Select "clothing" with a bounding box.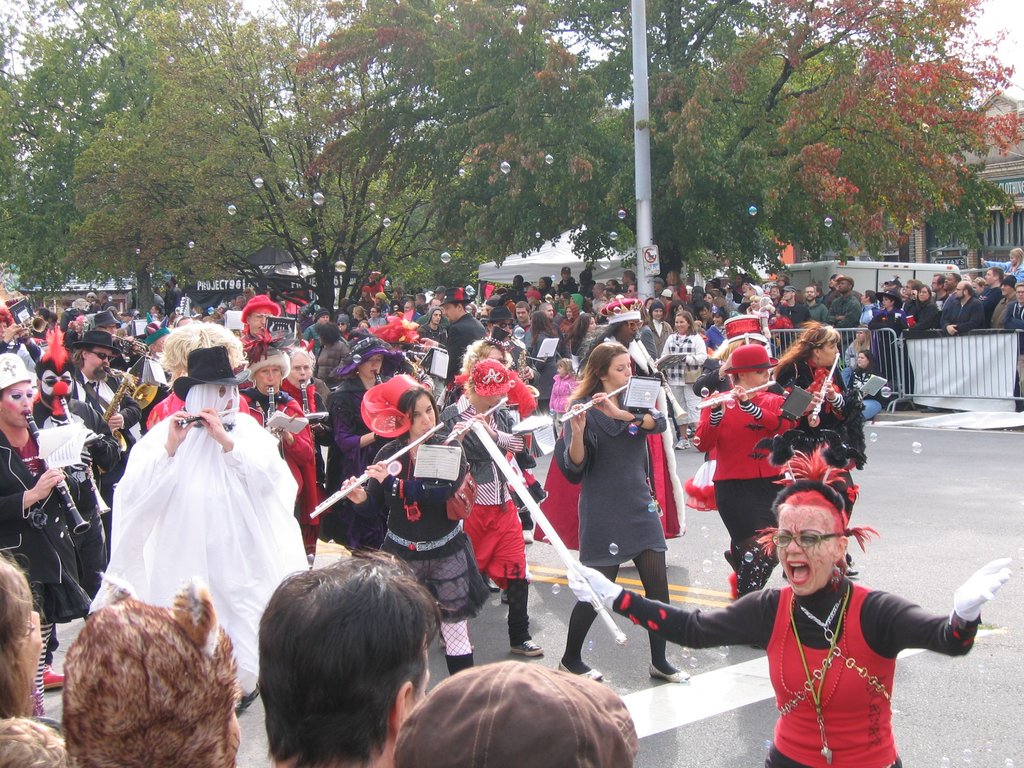
{"x1": 434, "y1": 395, "x2": 528, "y2": 575}.
